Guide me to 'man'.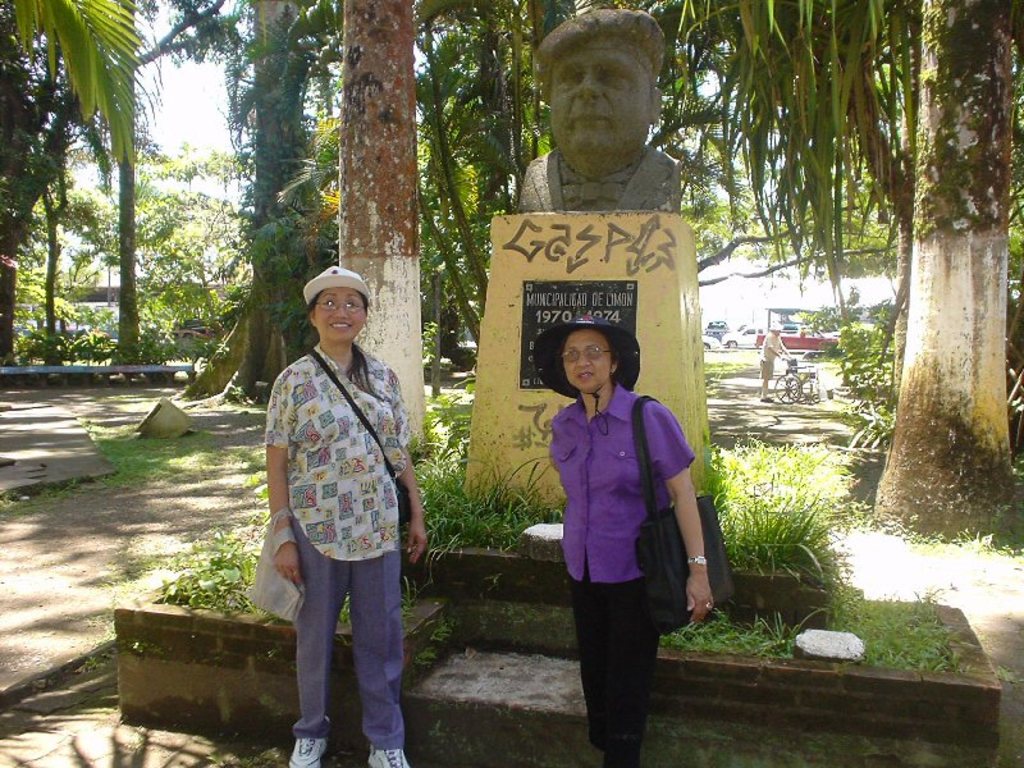
Guidance: region(517, 5, 684, 210).
